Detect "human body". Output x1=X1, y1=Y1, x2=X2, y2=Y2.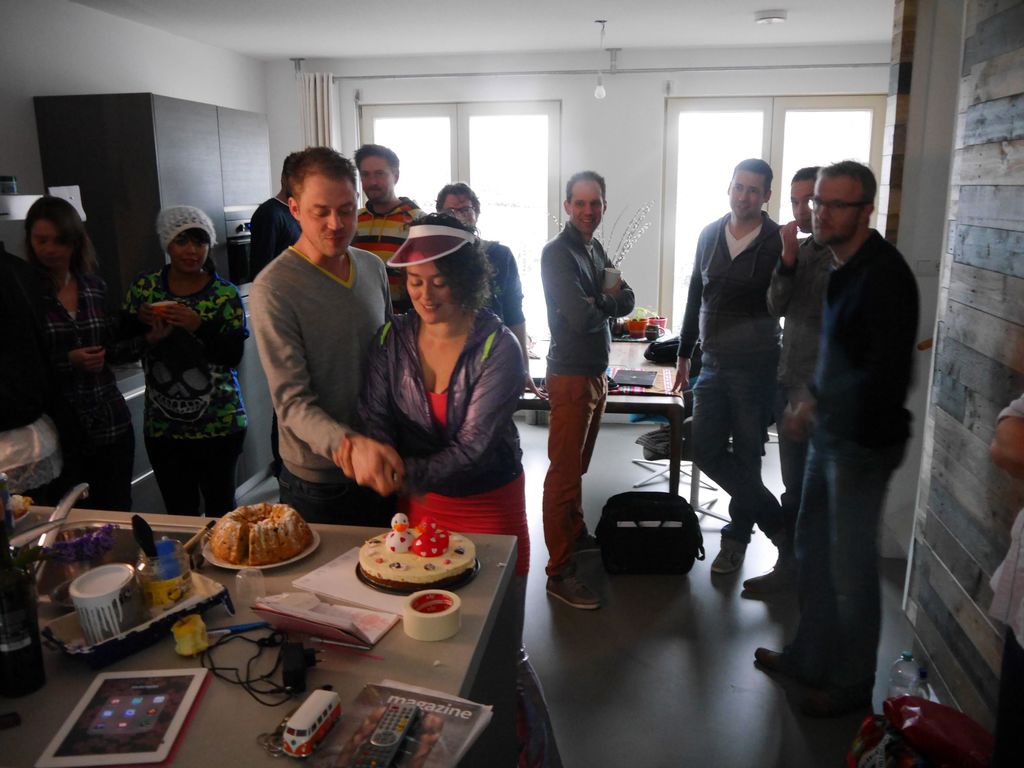
x1=327, y1=298, x2=532, y2=575.
